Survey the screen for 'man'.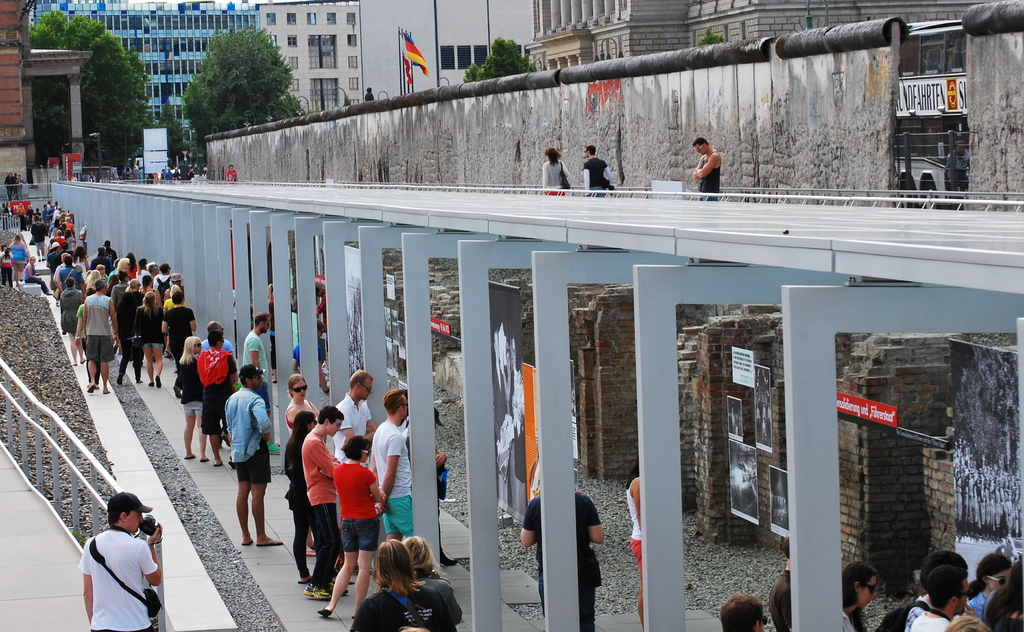
Survey found: crop(767, 531, 798, 631).
